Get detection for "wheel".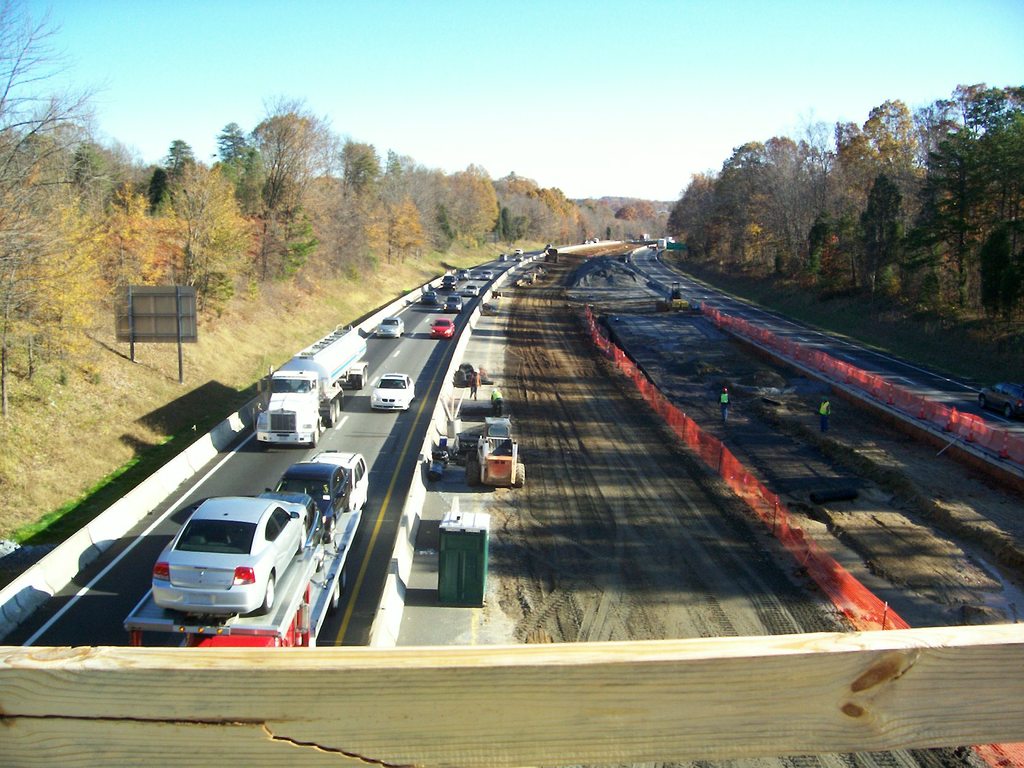
Detection: box(364, 365, 369, 385).
